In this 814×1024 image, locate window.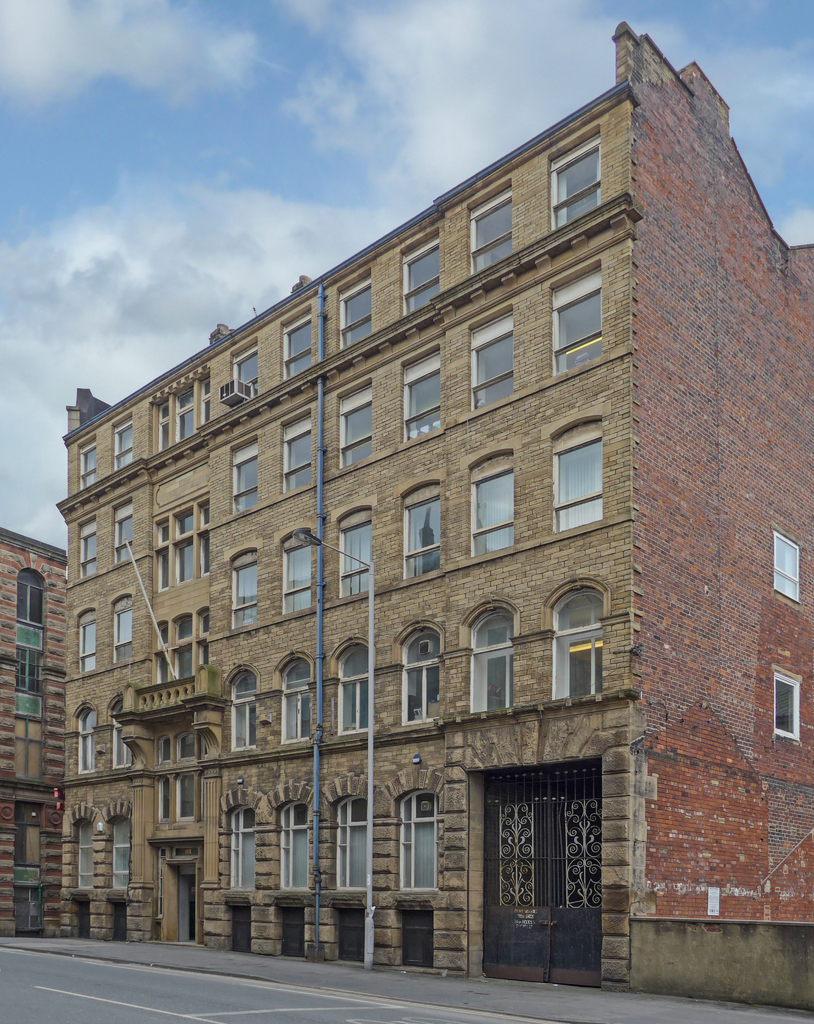
Bounding box: region(548, 412, 611, 543).
